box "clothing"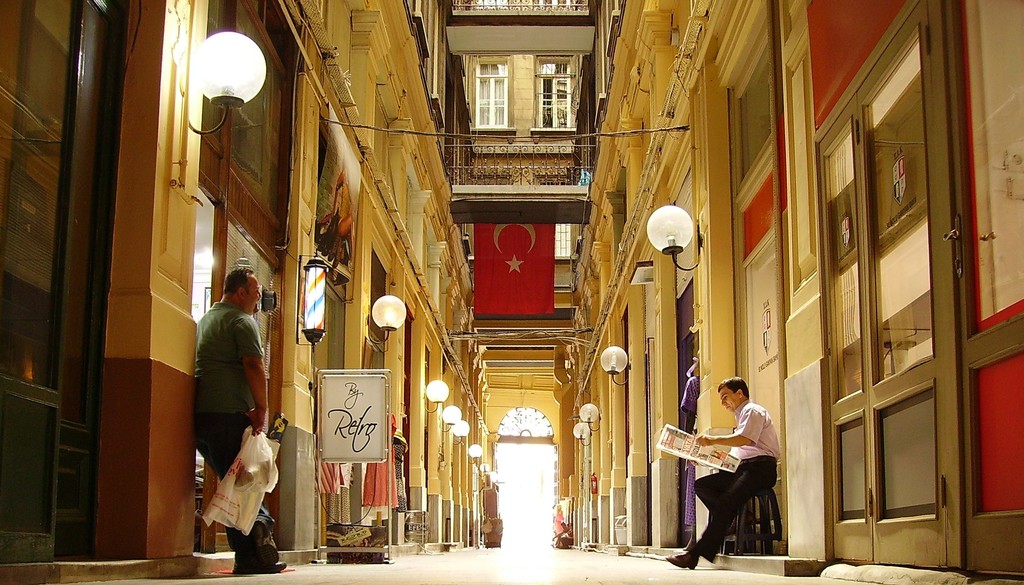
{"left": 182, "top": 317, "right": 268, "bottom": 521}
